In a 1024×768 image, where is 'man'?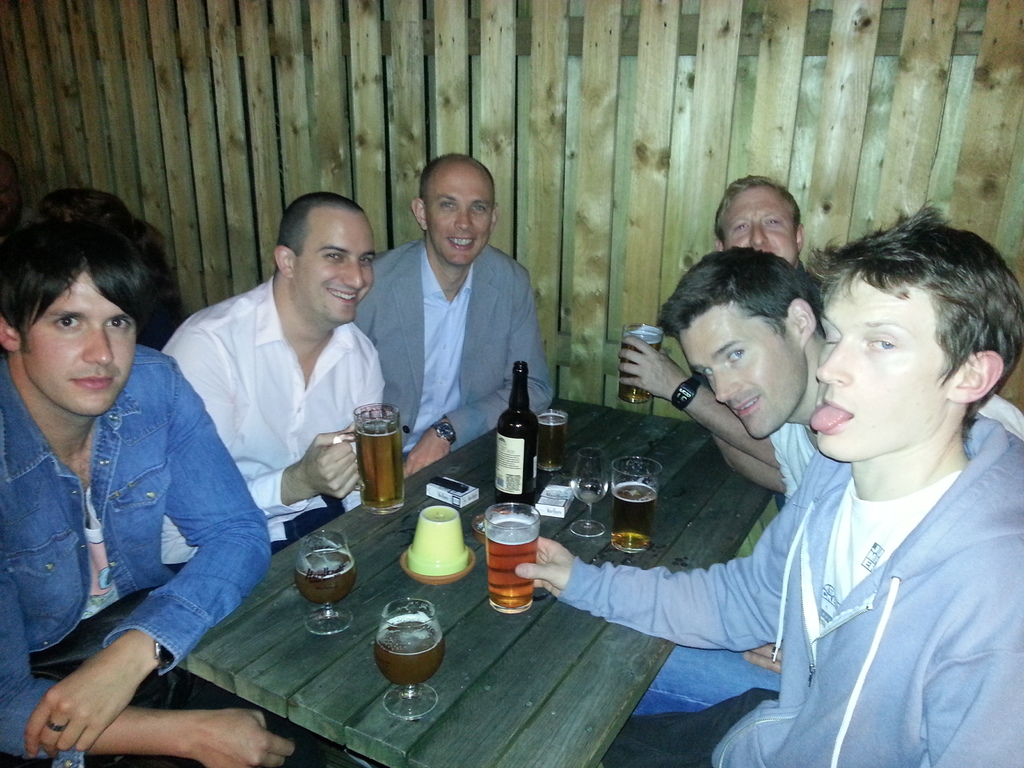
611, 175, 820, 502.
